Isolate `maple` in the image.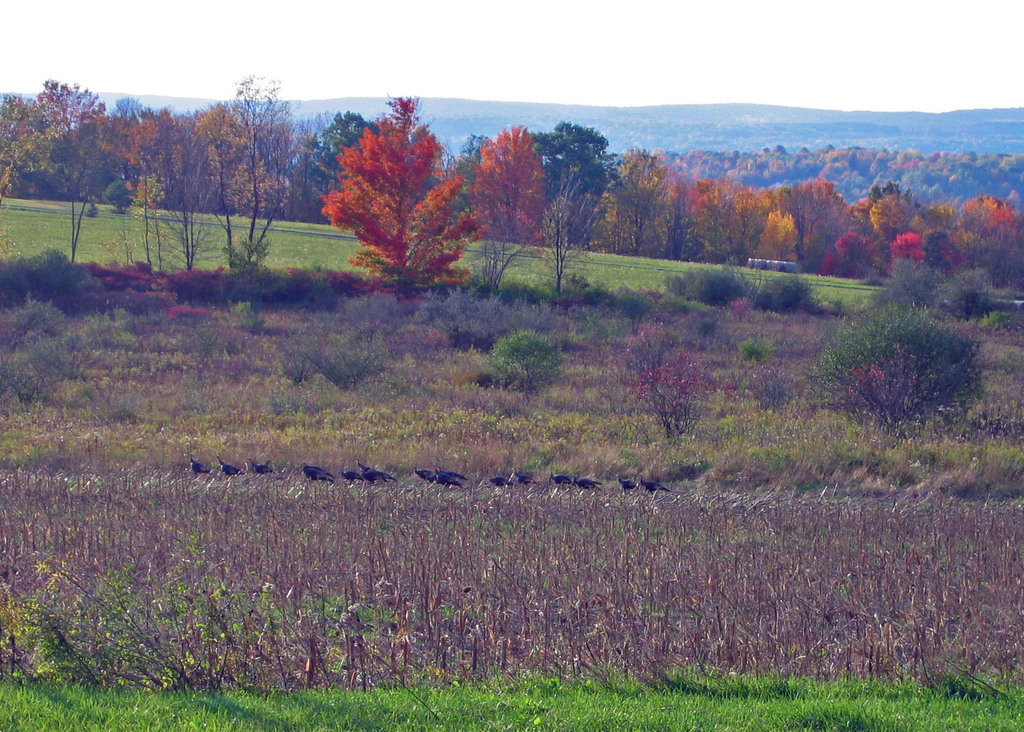
Isolated region: x1=871 y1=191 x2=919 y2=226.
